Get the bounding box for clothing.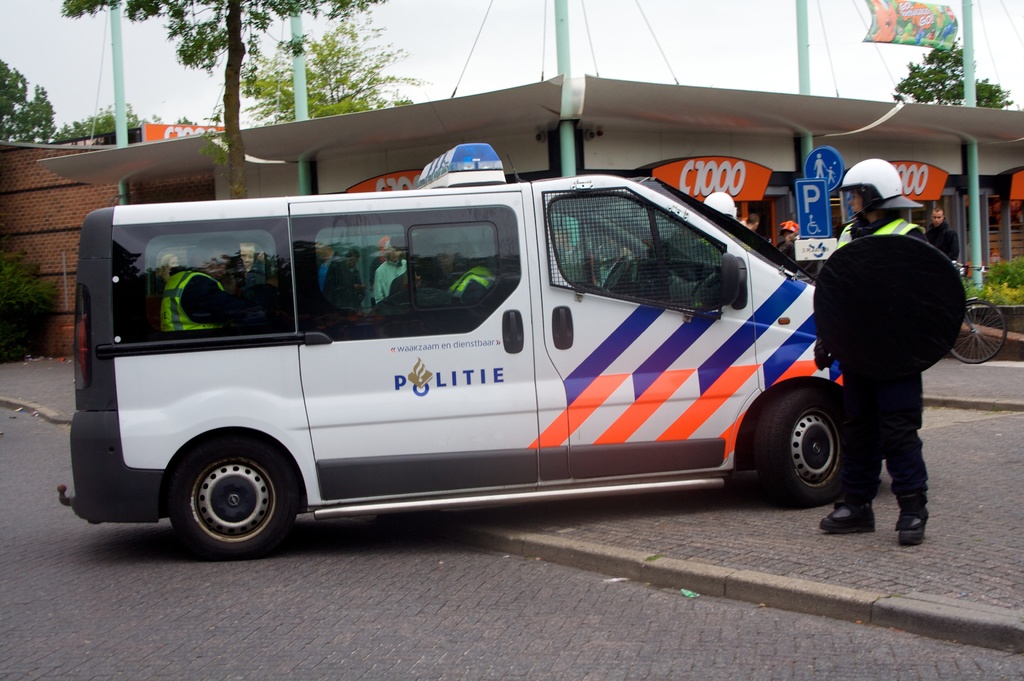
box(774, 240, 814, 275).
